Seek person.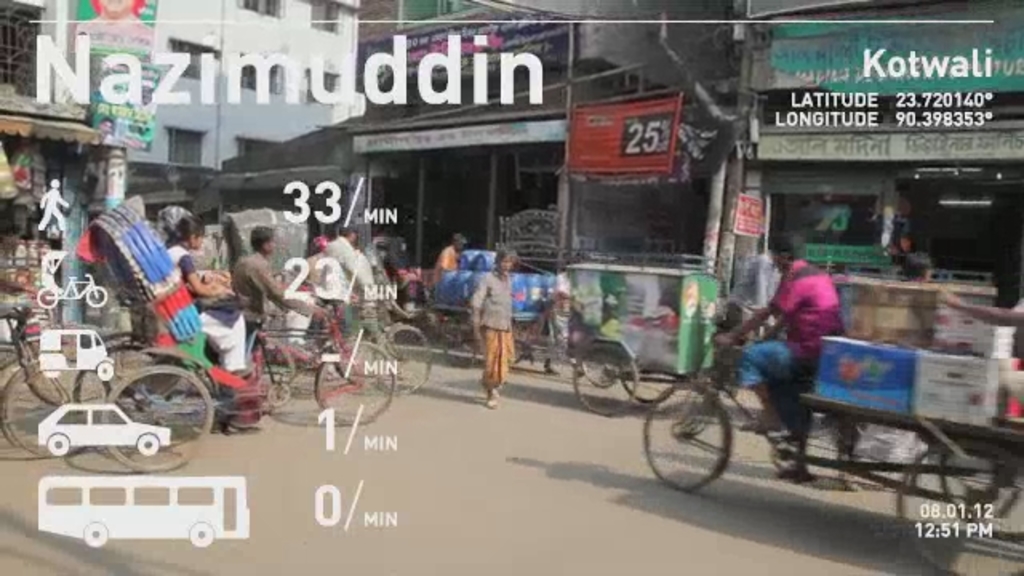
(x1=466, y1=246, x2=518, y2=413).
